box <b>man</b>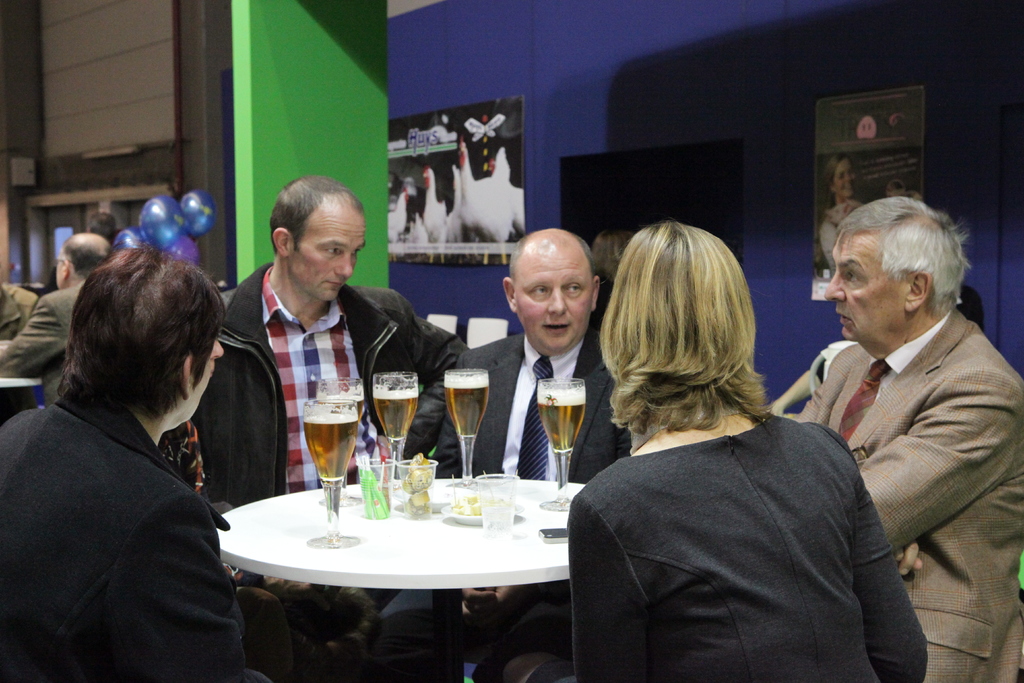
BBox(0, 265, 249, 680)
